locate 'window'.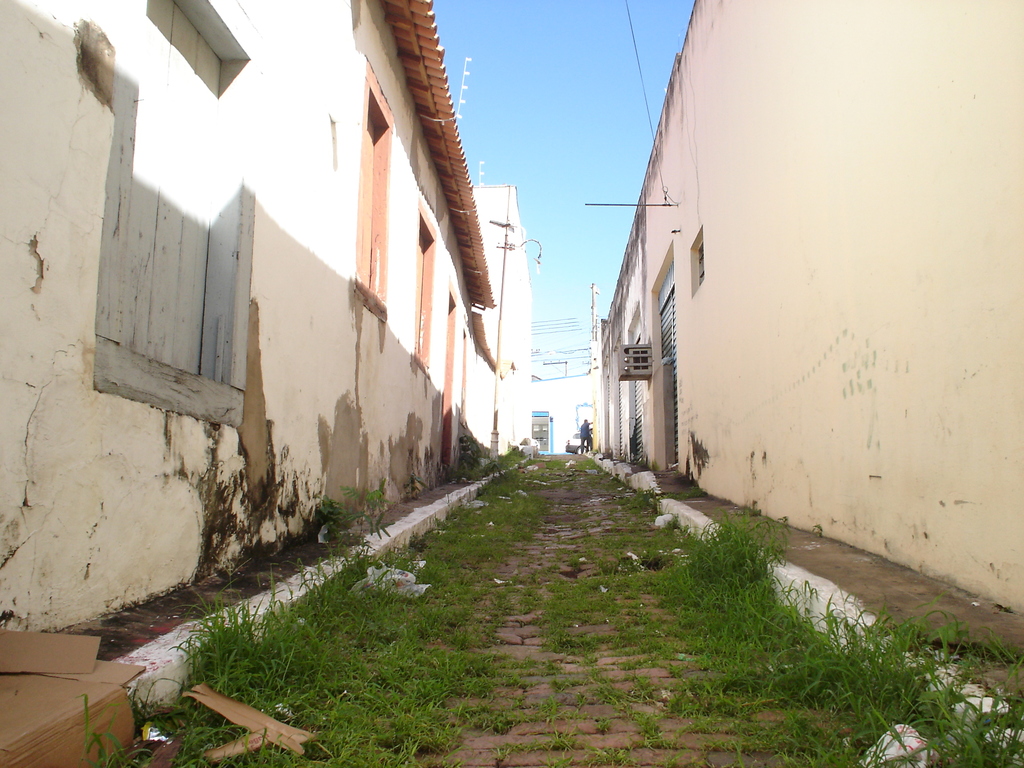
Bounding box: {"x1": 416, "y1": 198, "x2": 439, "y2": 383}.
